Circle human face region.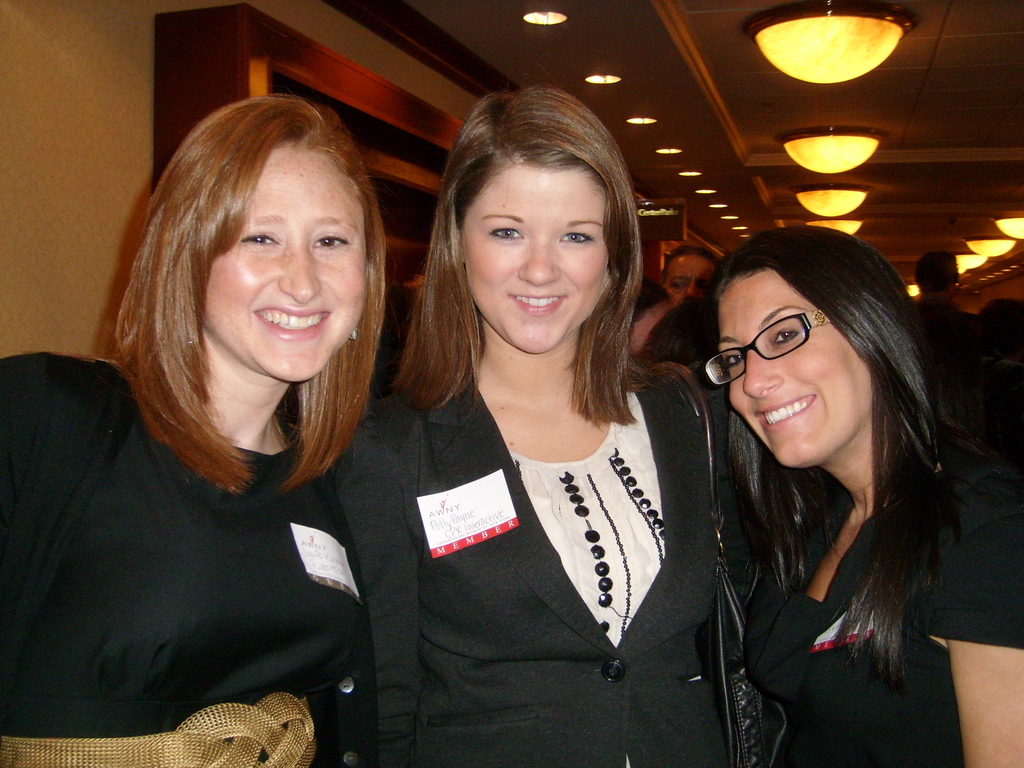
Region: (712, 273, 870, 459).
